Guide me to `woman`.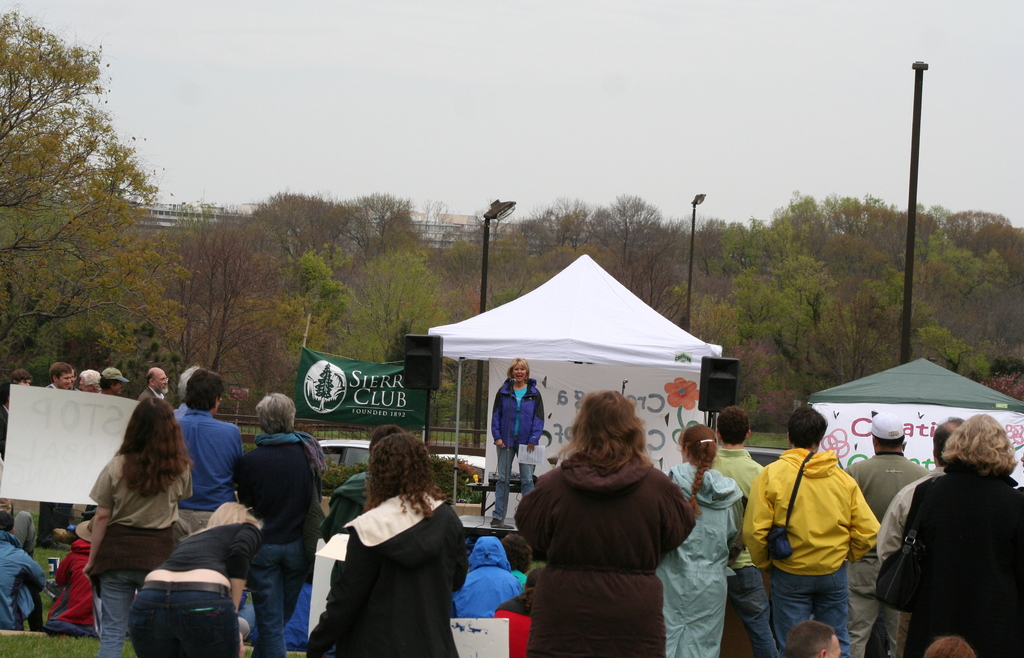
Guidance: x1=315 y1=428 x2=460 y2=657.
